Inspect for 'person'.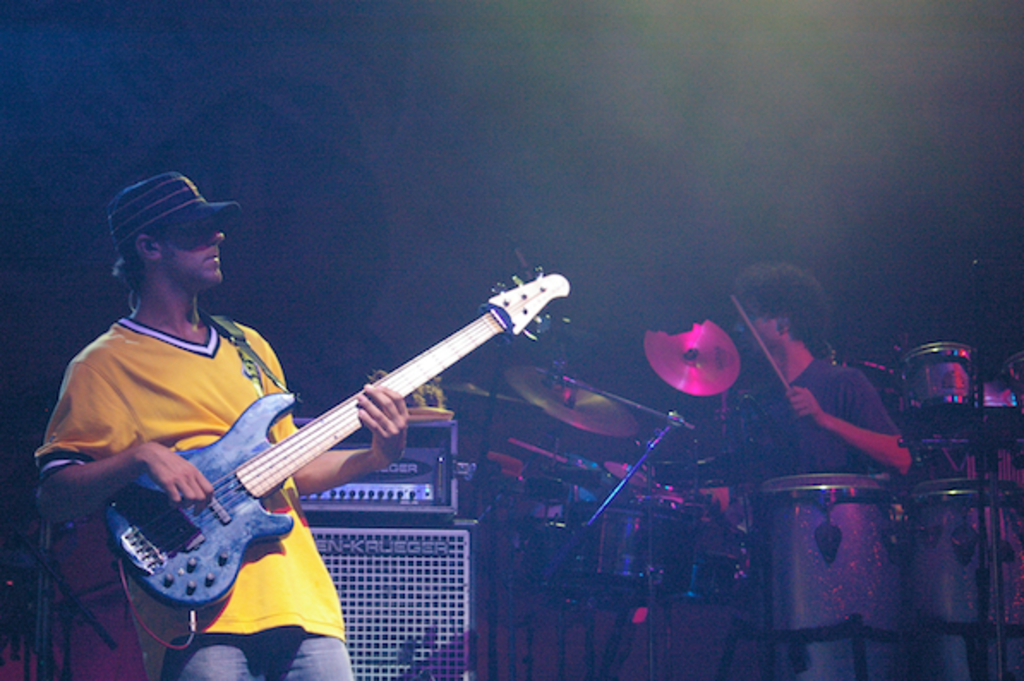
Inspection: 719/257/911/475.
